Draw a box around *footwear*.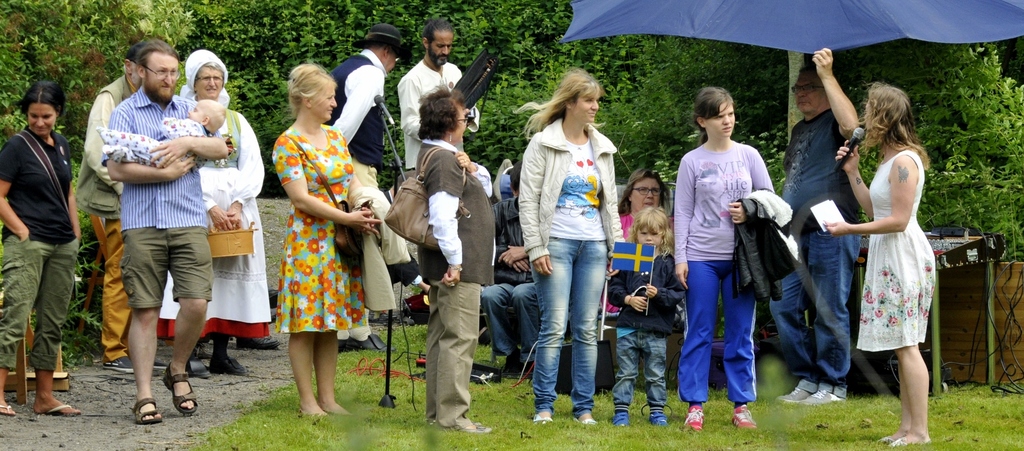
571, 409, 598, 425.
